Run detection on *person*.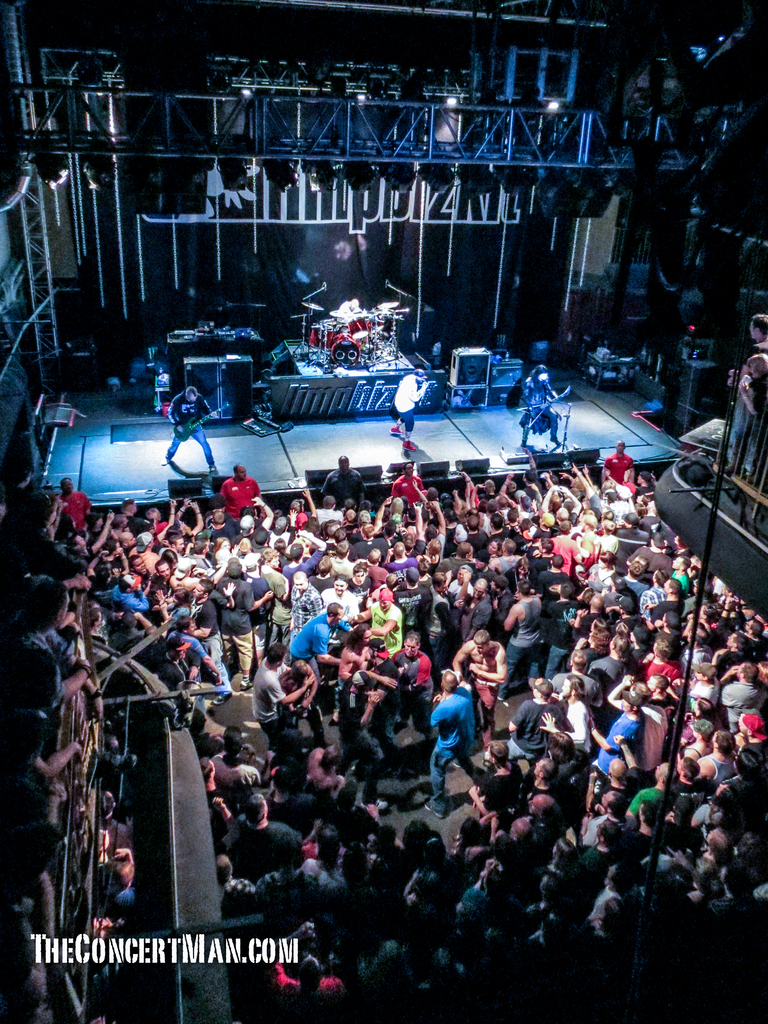
Result: left=387, top=367, right=429, bottom=431.
